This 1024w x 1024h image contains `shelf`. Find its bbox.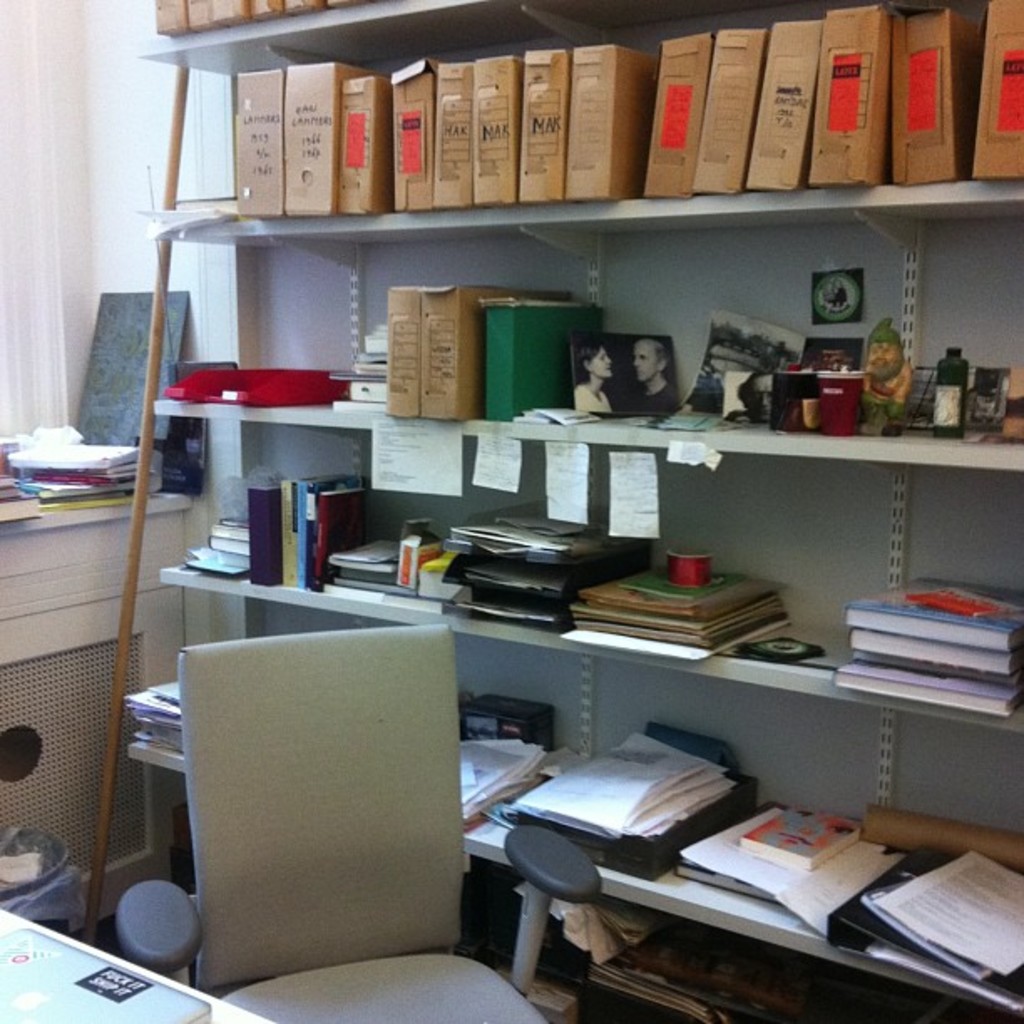
{"x1": 49, "y1": 0, "x2": 994, "y2": 957}.
